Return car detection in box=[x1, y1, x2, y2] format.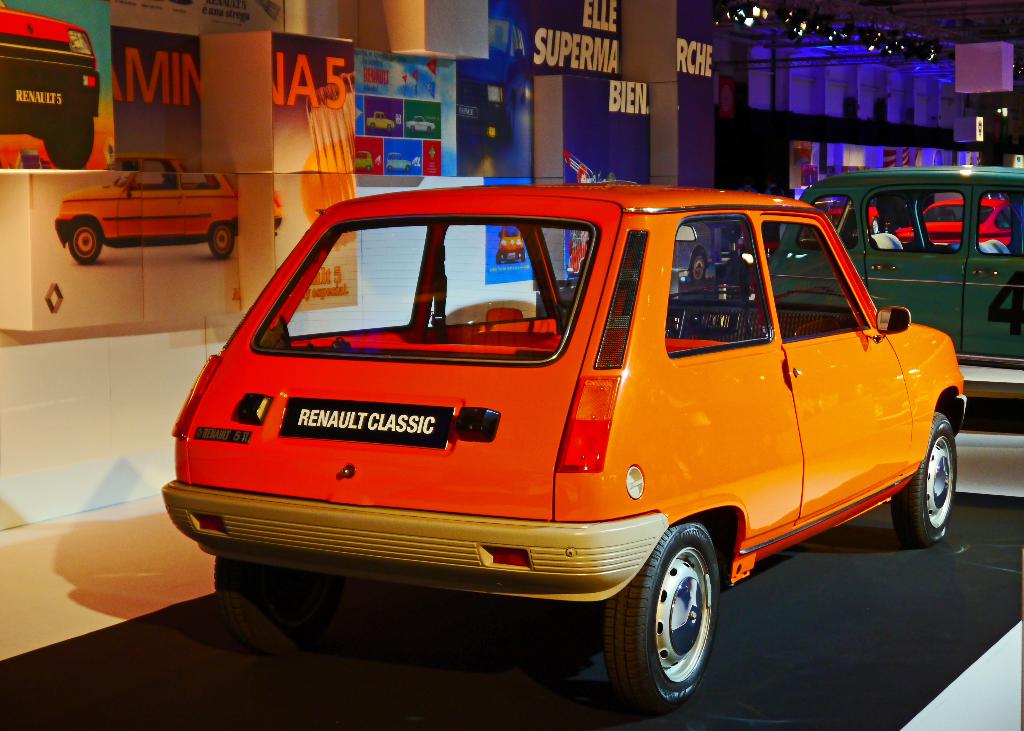
box=[824, 207, 880, 233].
